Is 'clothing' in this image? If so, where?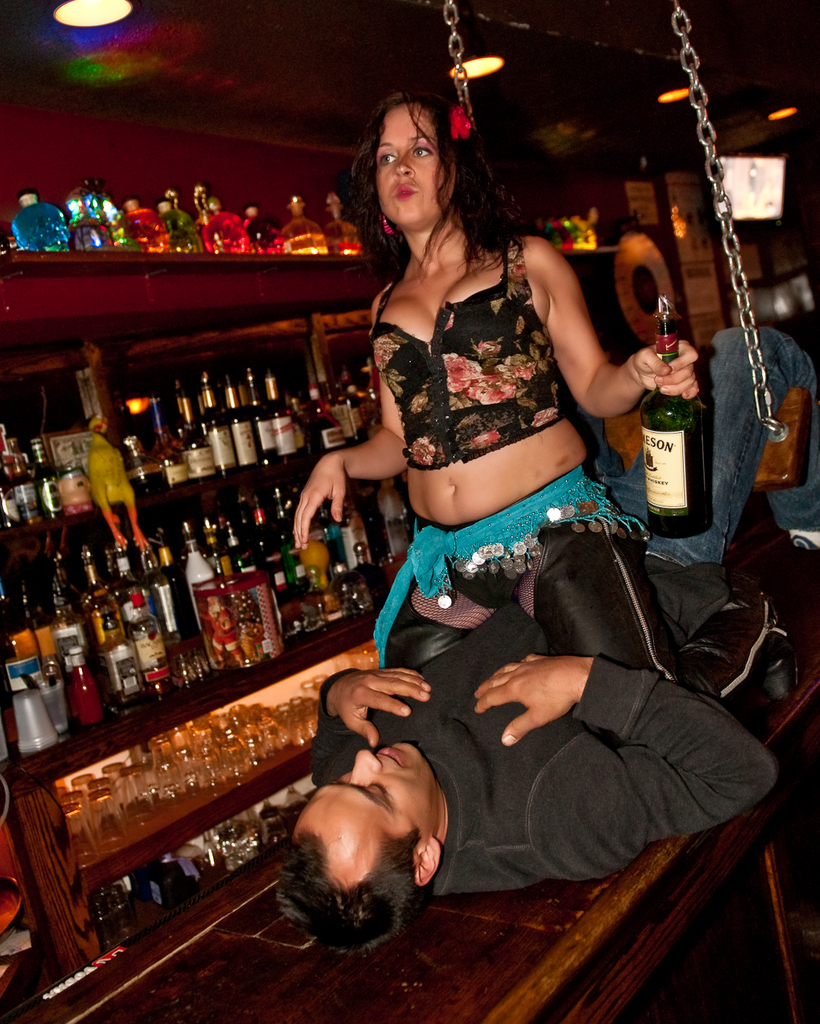
Yes, at bbox=[253, 331, 819, 889].
